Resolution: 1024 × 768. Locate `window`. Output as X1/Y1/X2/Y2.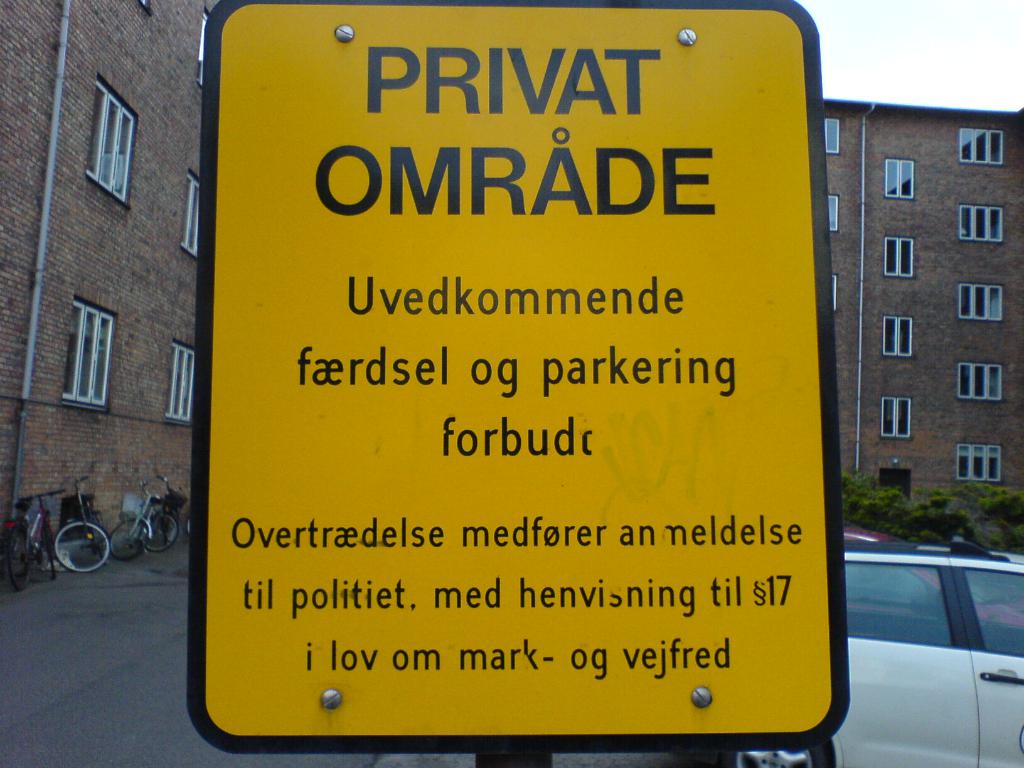
826/197/838/230.
